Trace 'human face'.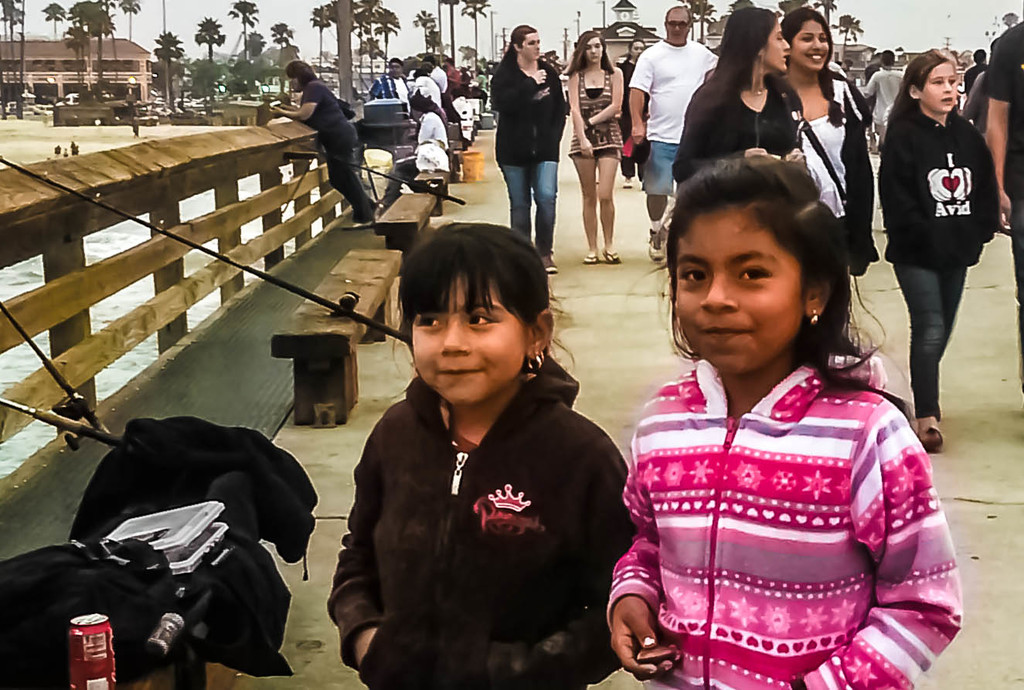
Traced to bbox(525, 29, 542, 61).
